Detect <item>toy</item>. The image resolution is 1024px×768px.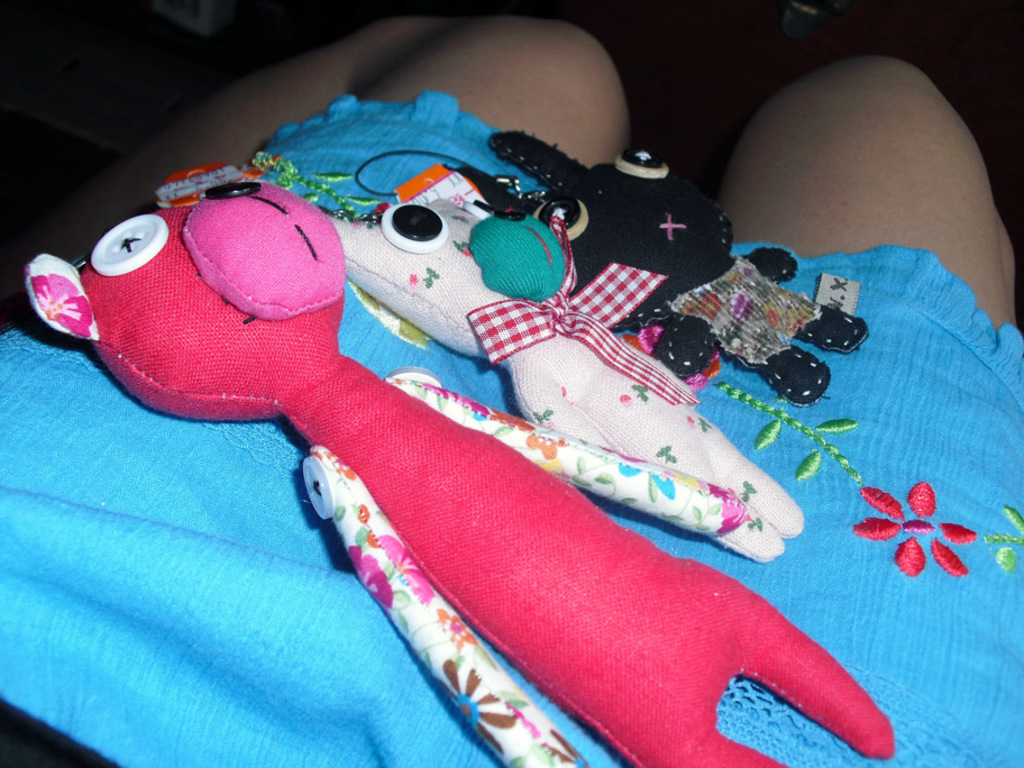
(71, 83, 1006, 748).
